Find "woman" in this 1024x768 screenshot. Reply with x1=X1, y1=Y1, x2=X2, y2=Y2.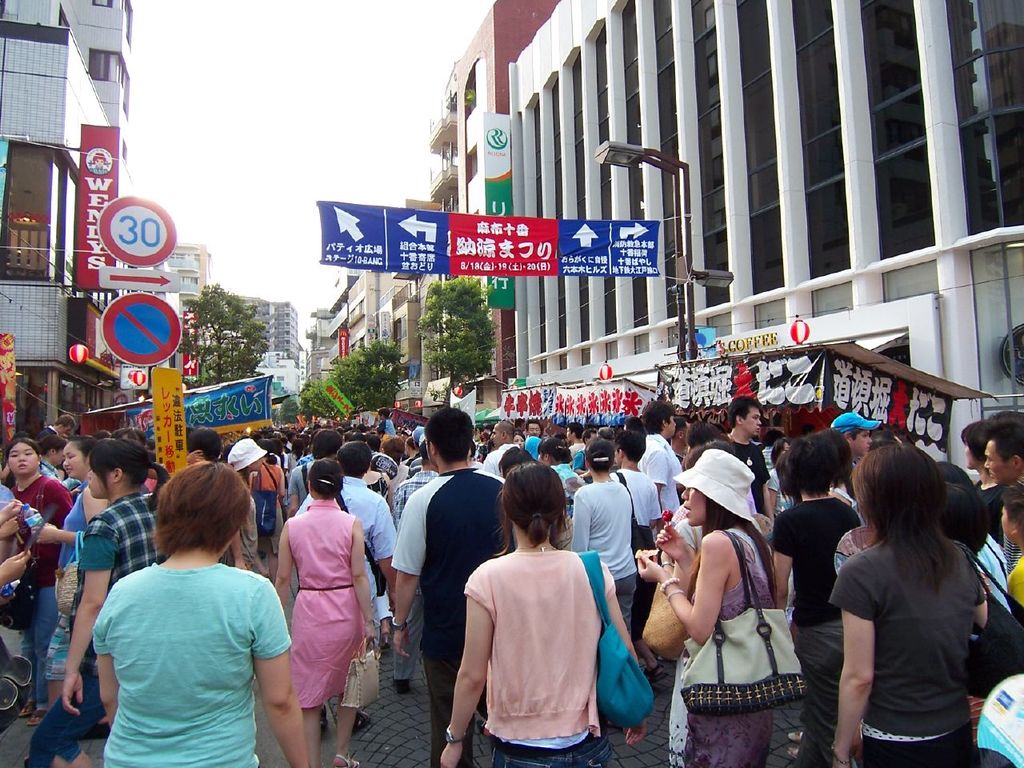
x1=645, y1=444, x2=771, y2=767.
